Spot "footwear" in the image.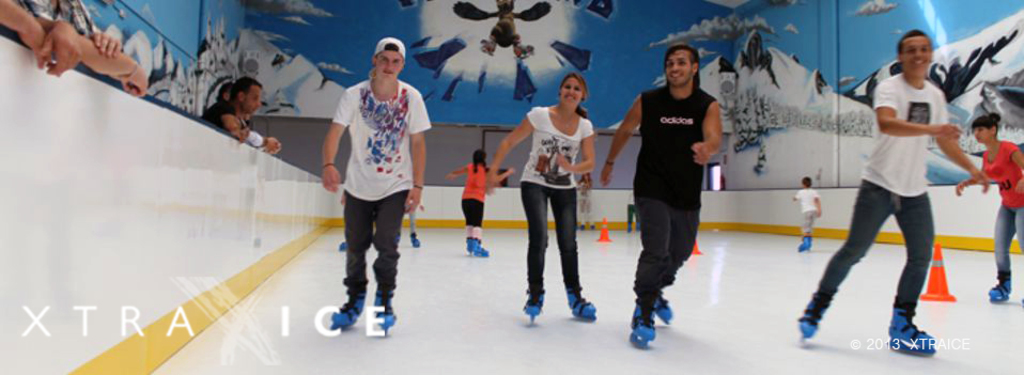
"footwear" found at [468,235,491,262].
